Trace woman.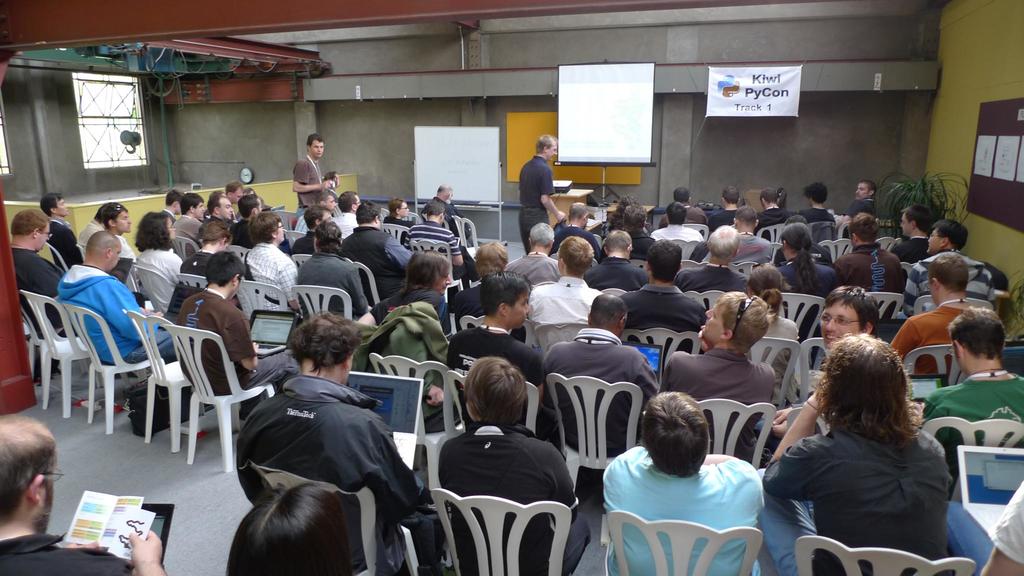
Traced to (x1=289, y1=218, x2=375, y2=328).
